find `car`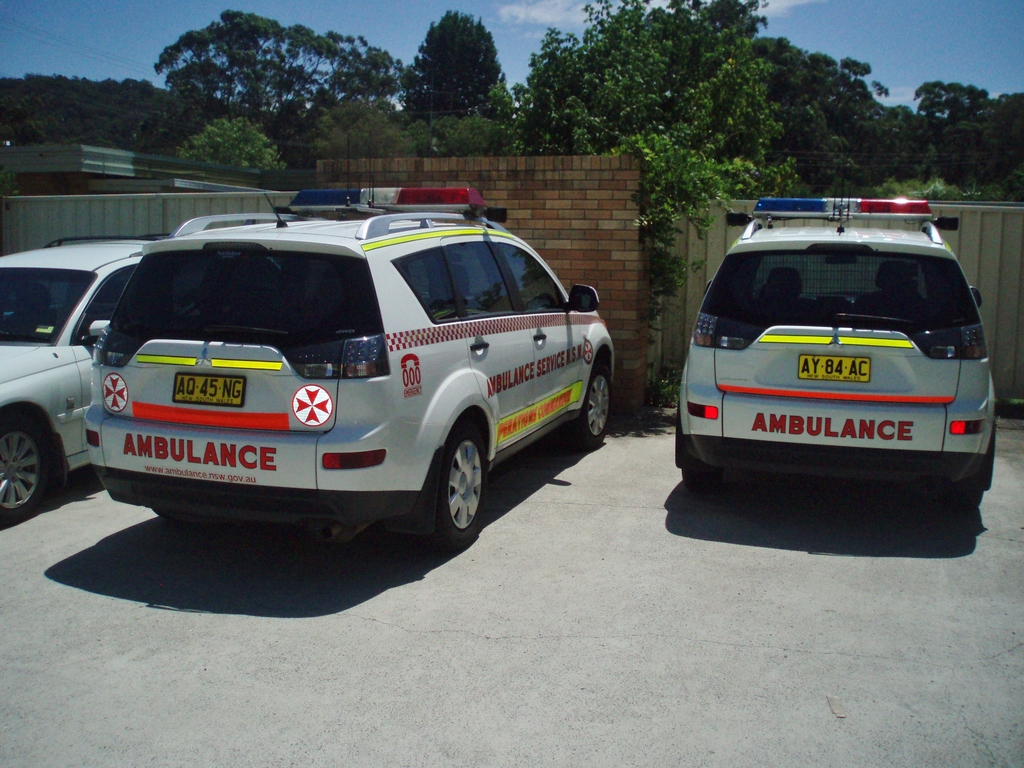
locate(22, 203, 630, 556)
